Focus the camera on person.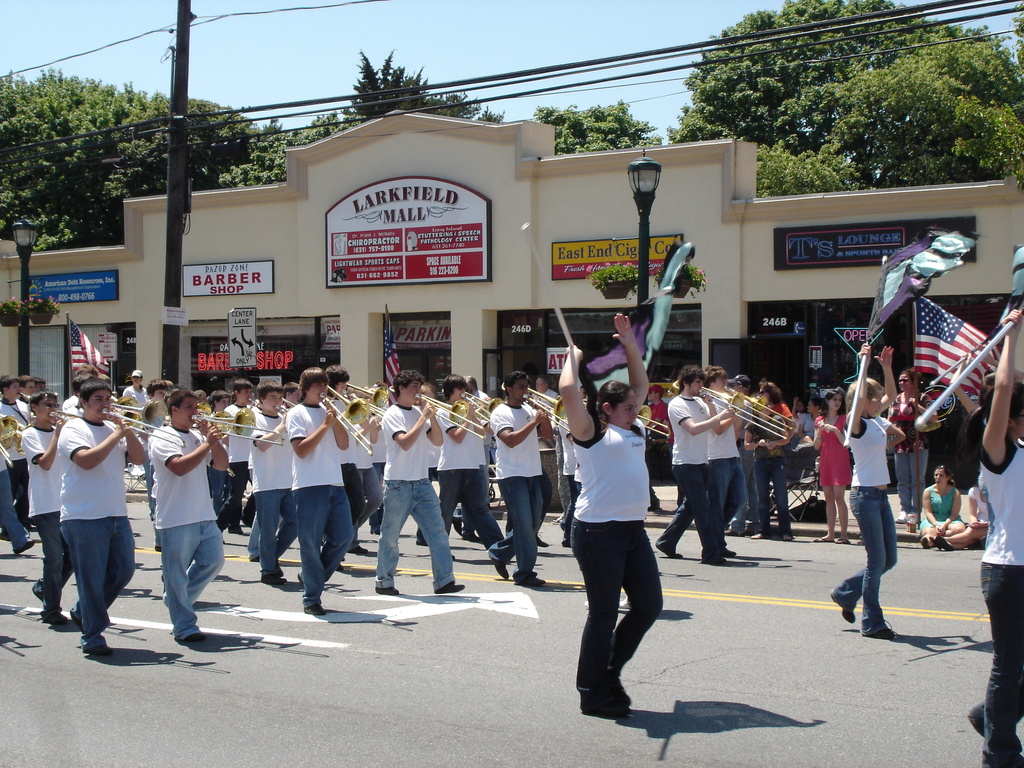
Focus region: [x1=944, y1=484, x2=994, y2=545].
